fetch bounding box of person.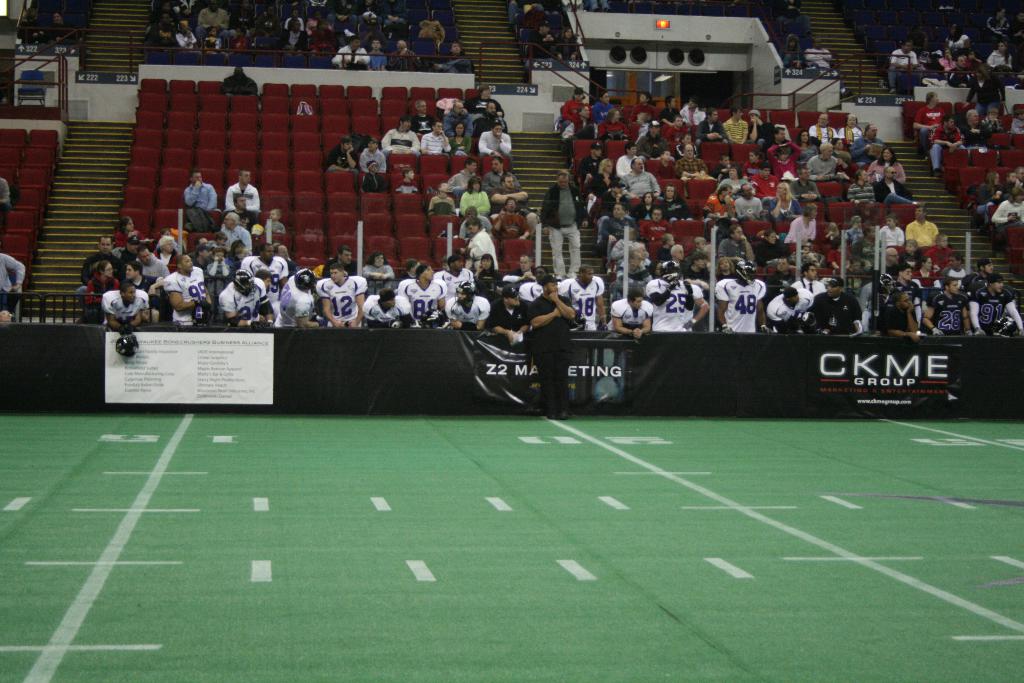
Bbox: 420 159 535 261.
